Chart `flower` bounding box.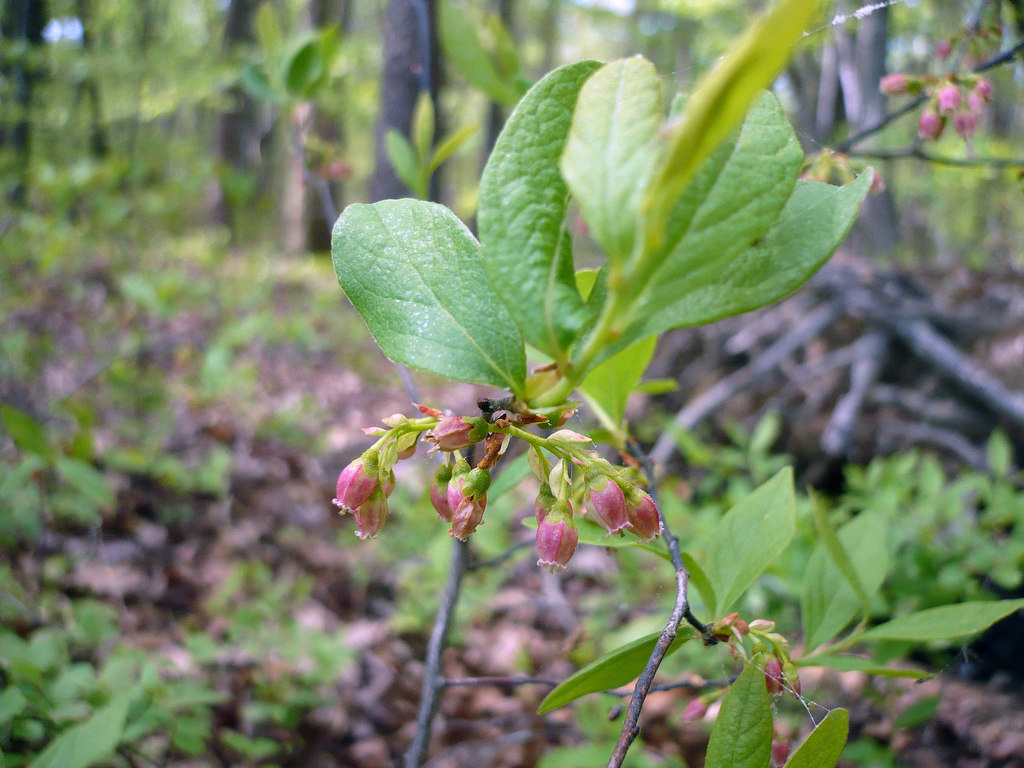
Charted: (x1=867, y1=166, x2=884, y2=192).
